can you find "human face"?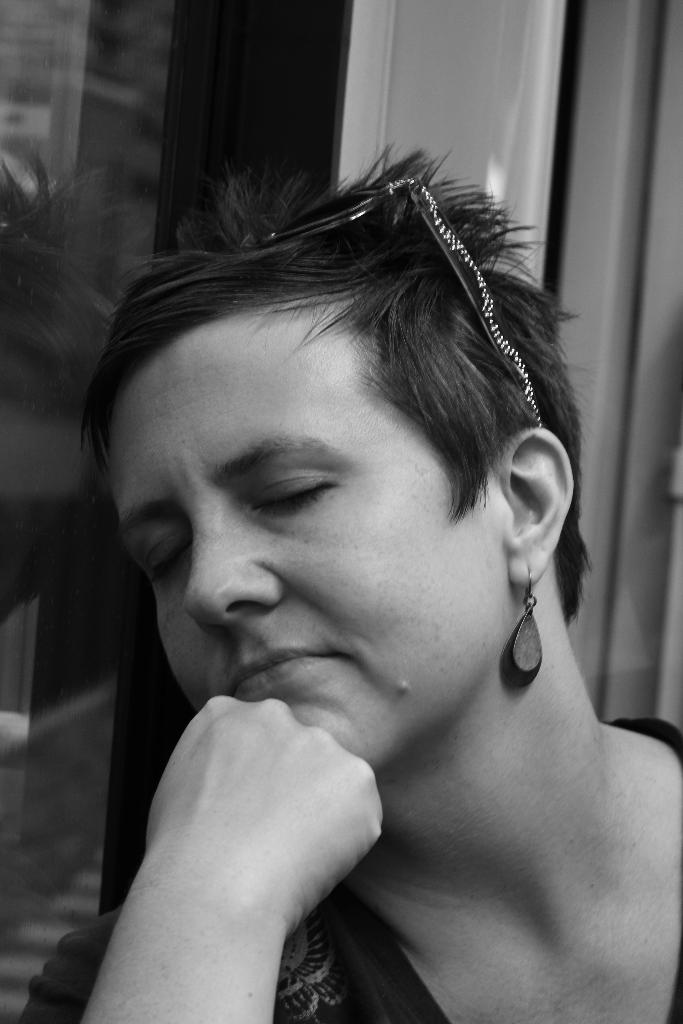
Yes, bounding box: BBox(109, 313, 516, 759).
